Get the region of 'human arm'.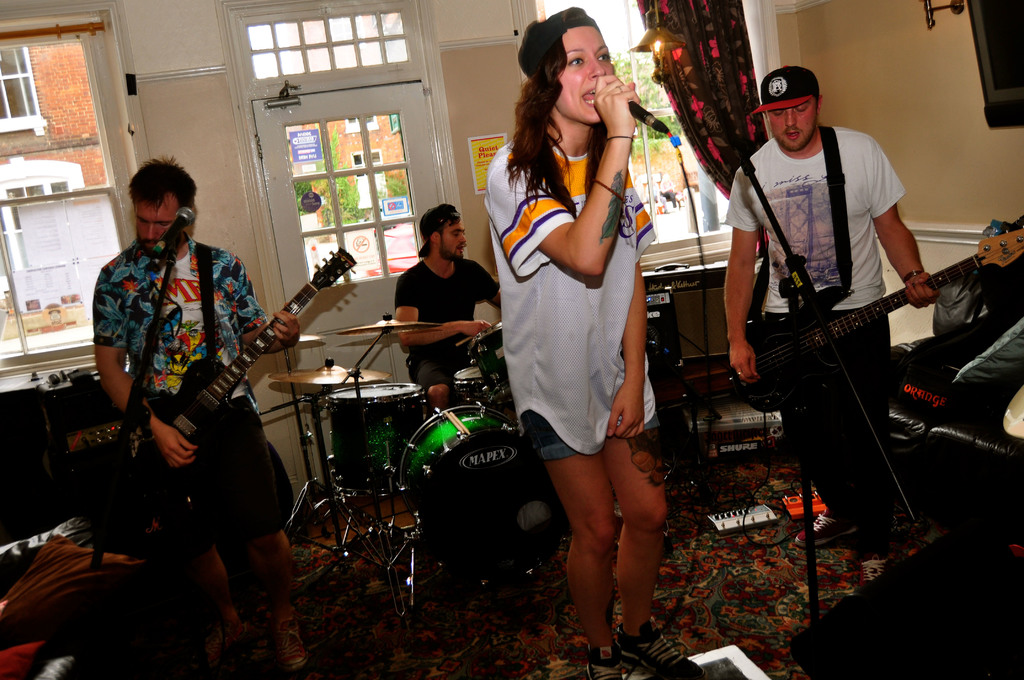
[left=471, top=263, right=504, bottom=308].
